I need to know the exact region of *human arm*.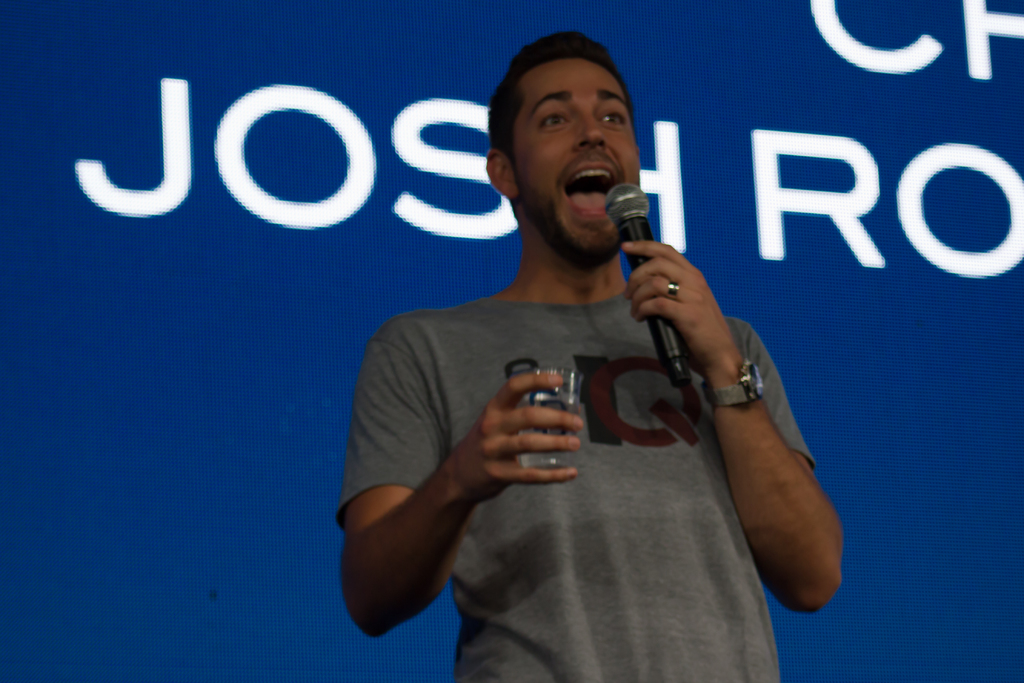
Region: bbox=[628, 239, 836, 613].
